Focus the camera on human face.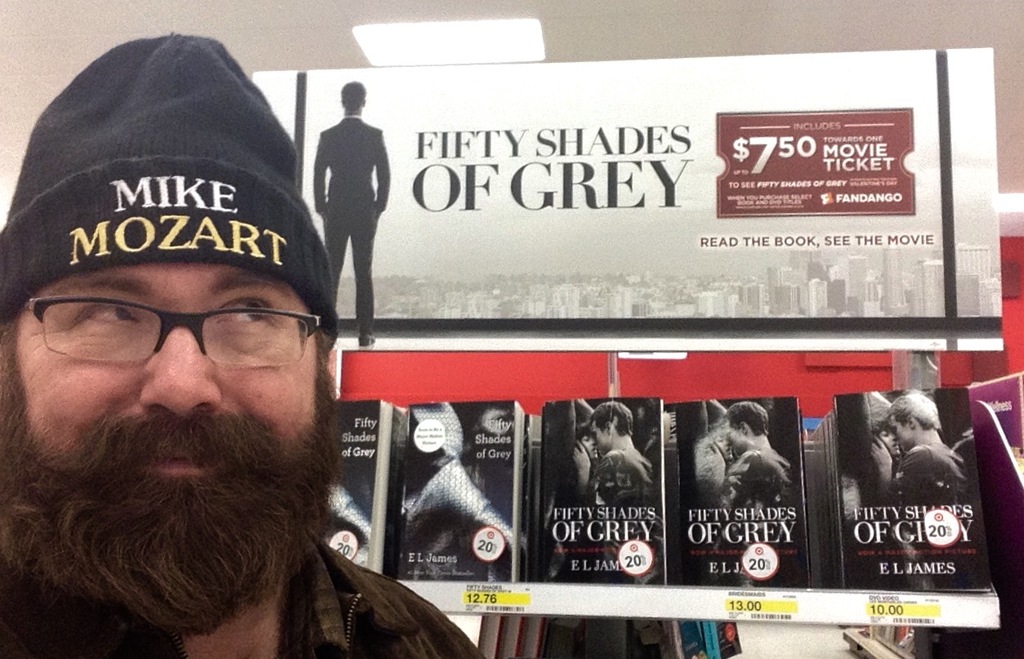
Focus region: (x1=713, y1=428, x2=736, y2=461).
